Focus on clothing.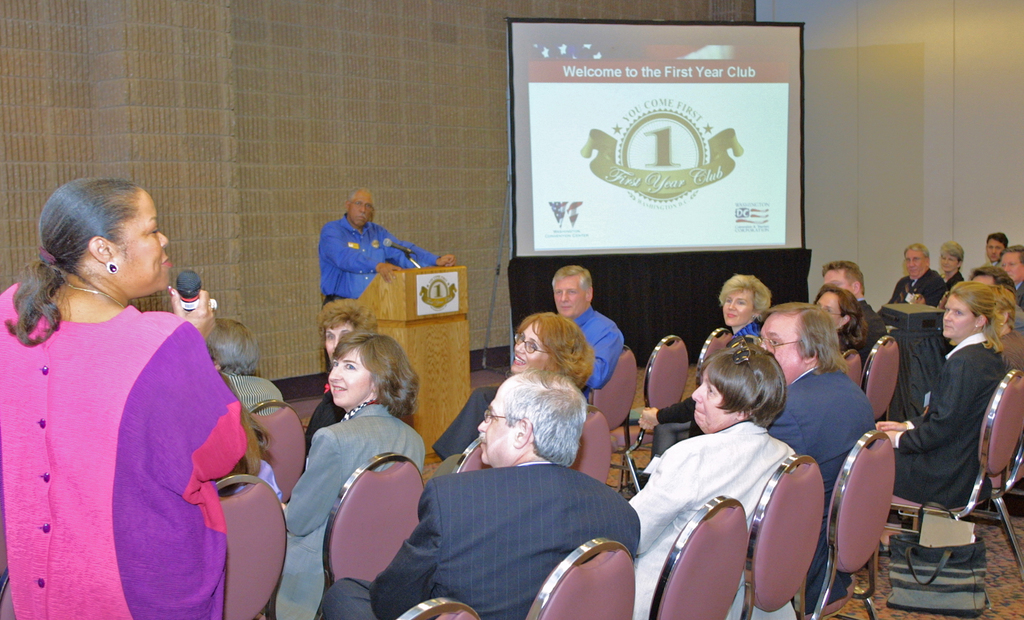
Focused at left=652, top=314, right=761, bottom=453.
